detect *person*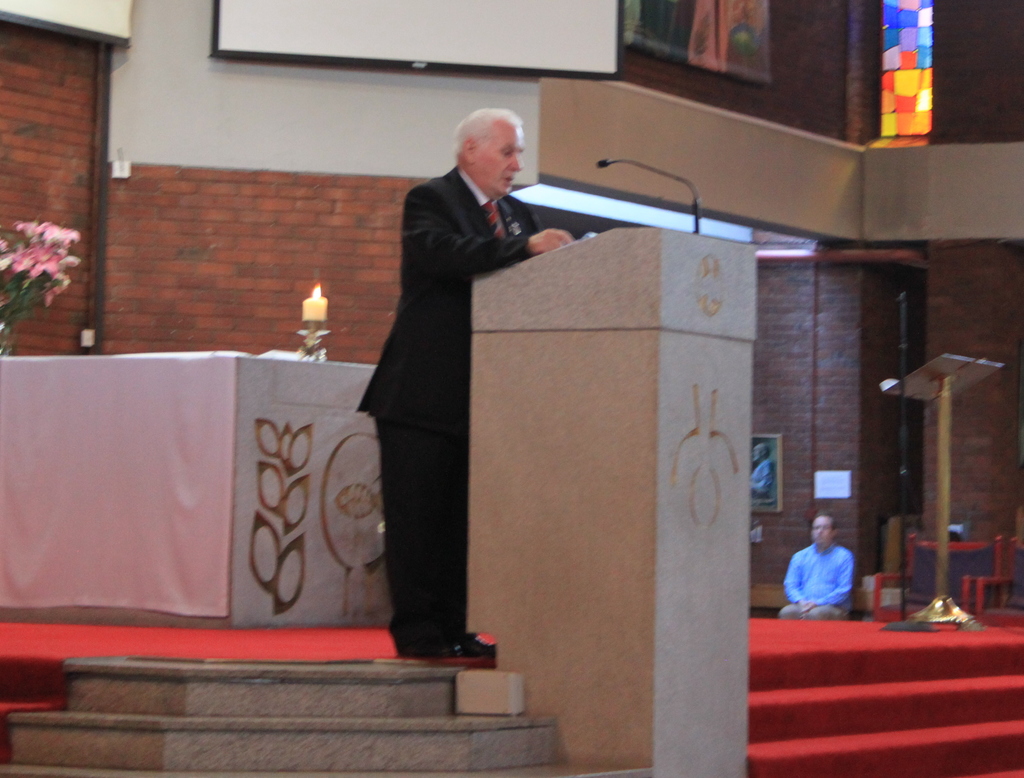
[779, 511, 858, 619]
